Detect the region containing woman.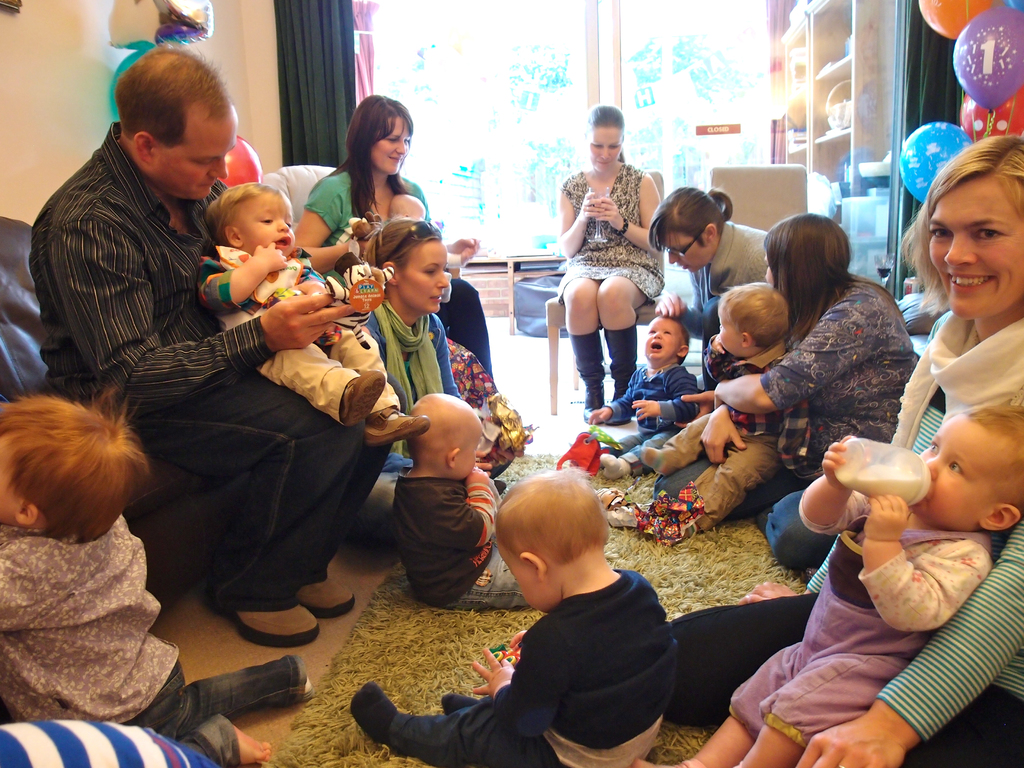
box(545, 119, 667, 405).
